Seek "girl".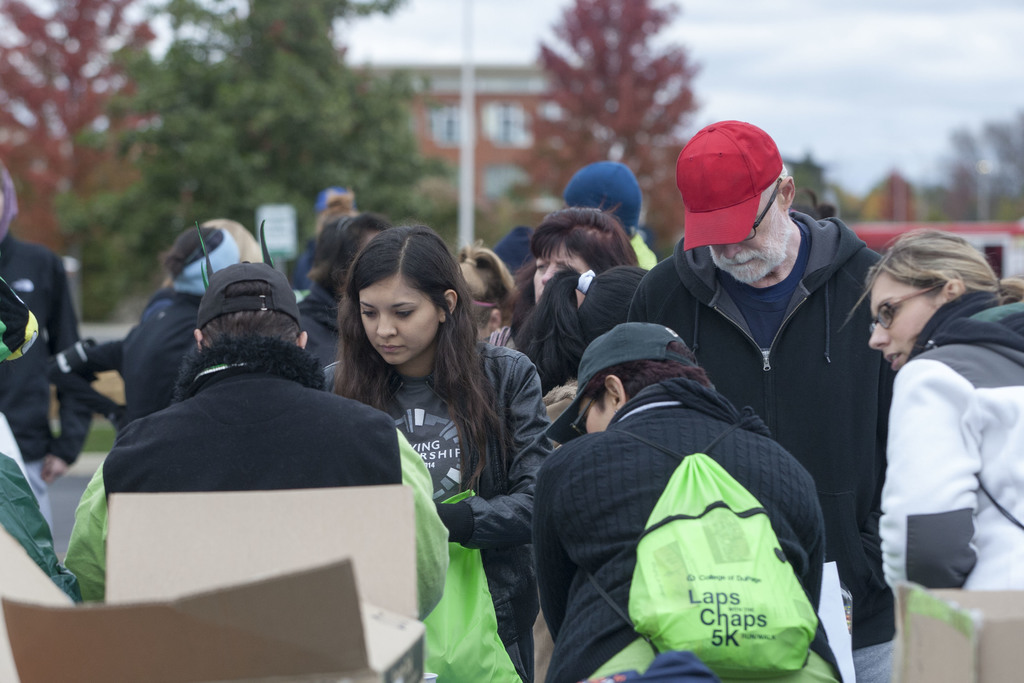
865:227:1023:618.
